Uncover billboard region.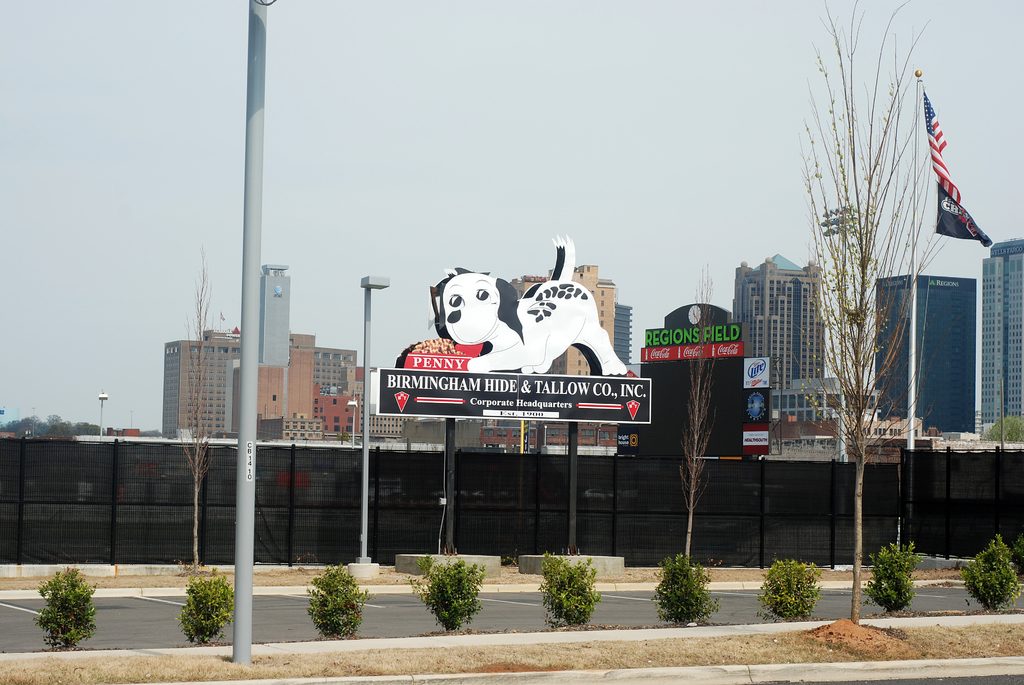
Uncovered: box(379, 234, 652, 425).
